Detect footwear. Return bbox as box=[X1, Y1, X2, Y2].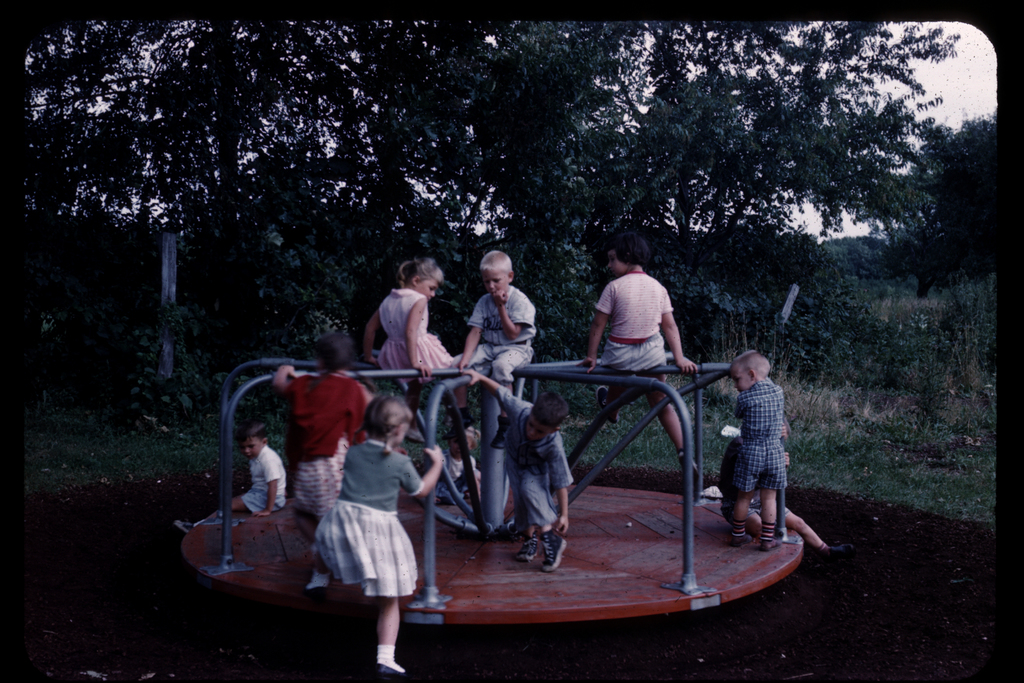
box=[543, 527, 568, 572].
